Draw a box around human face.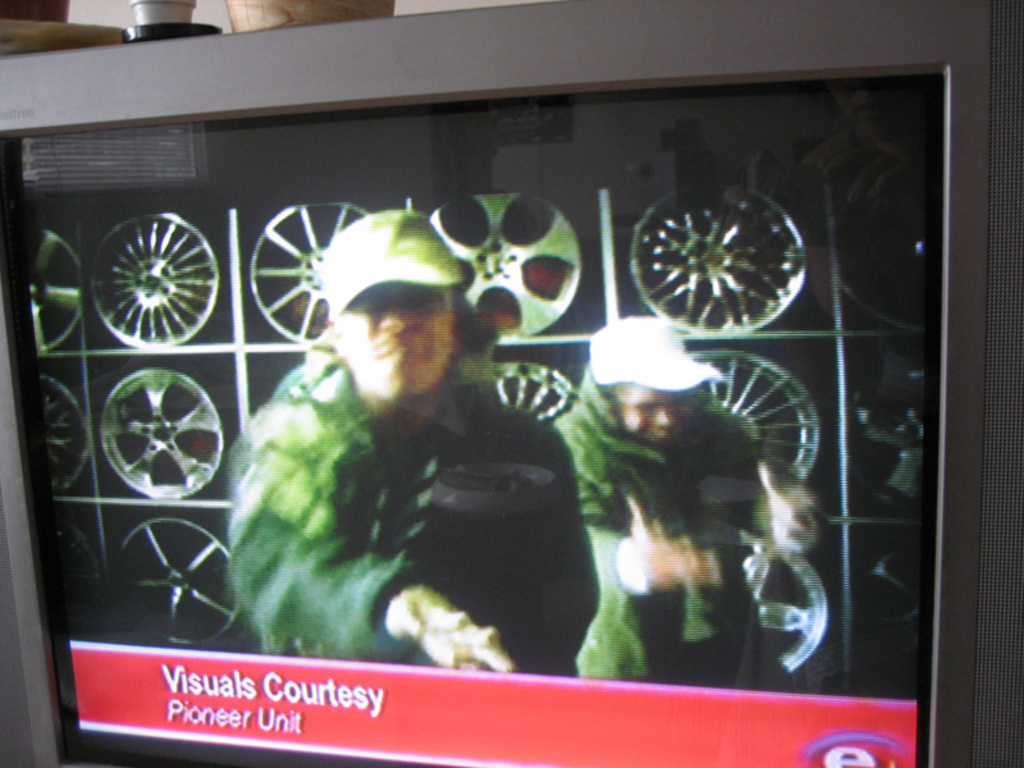
locate(622, 388, 696, 444).
